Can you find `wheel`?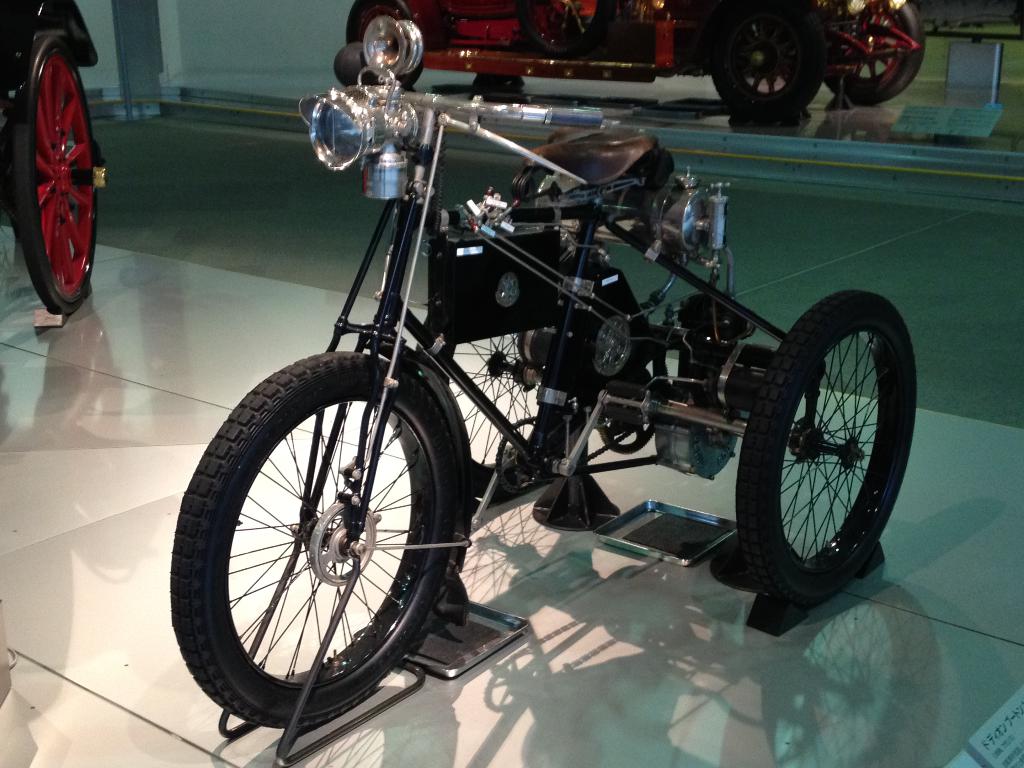
Yes, bounding box: (left=414, top=321, right=573, bottom=500).
